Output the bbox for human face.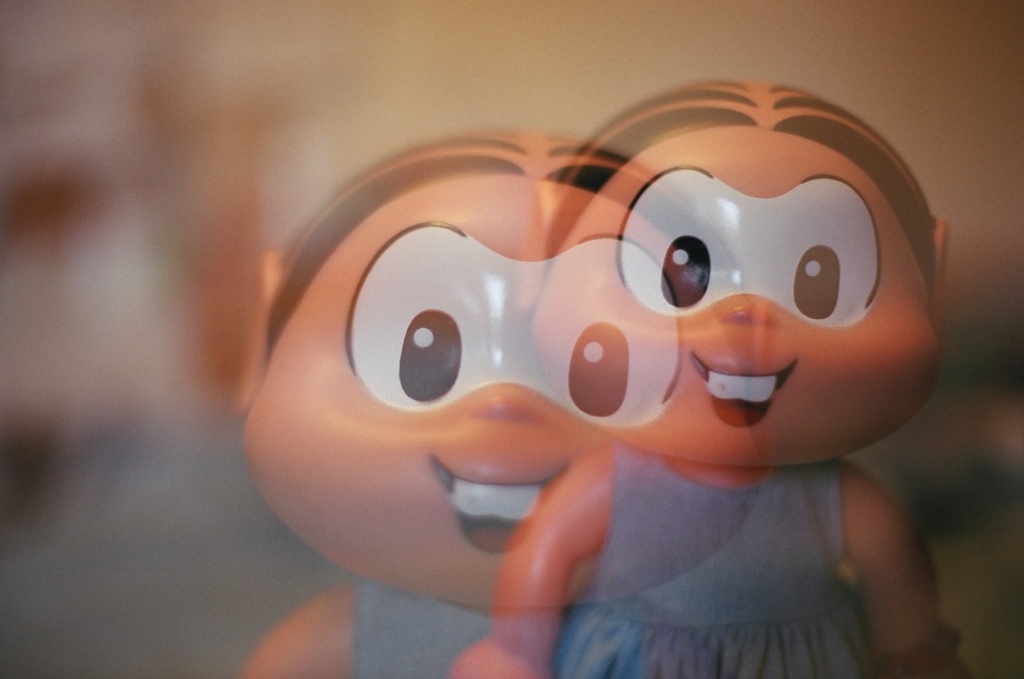
(left=241, top=176, right=762, bottom=608).
